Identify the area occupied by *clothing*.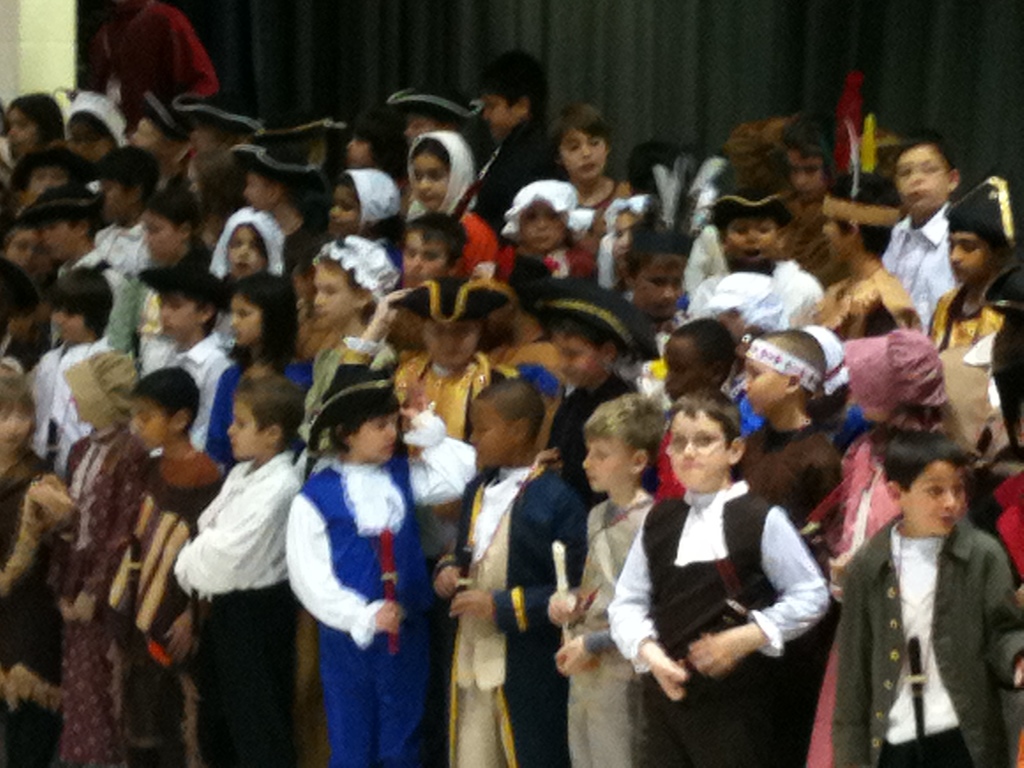
Area: box(575, 482, 666, 764).
